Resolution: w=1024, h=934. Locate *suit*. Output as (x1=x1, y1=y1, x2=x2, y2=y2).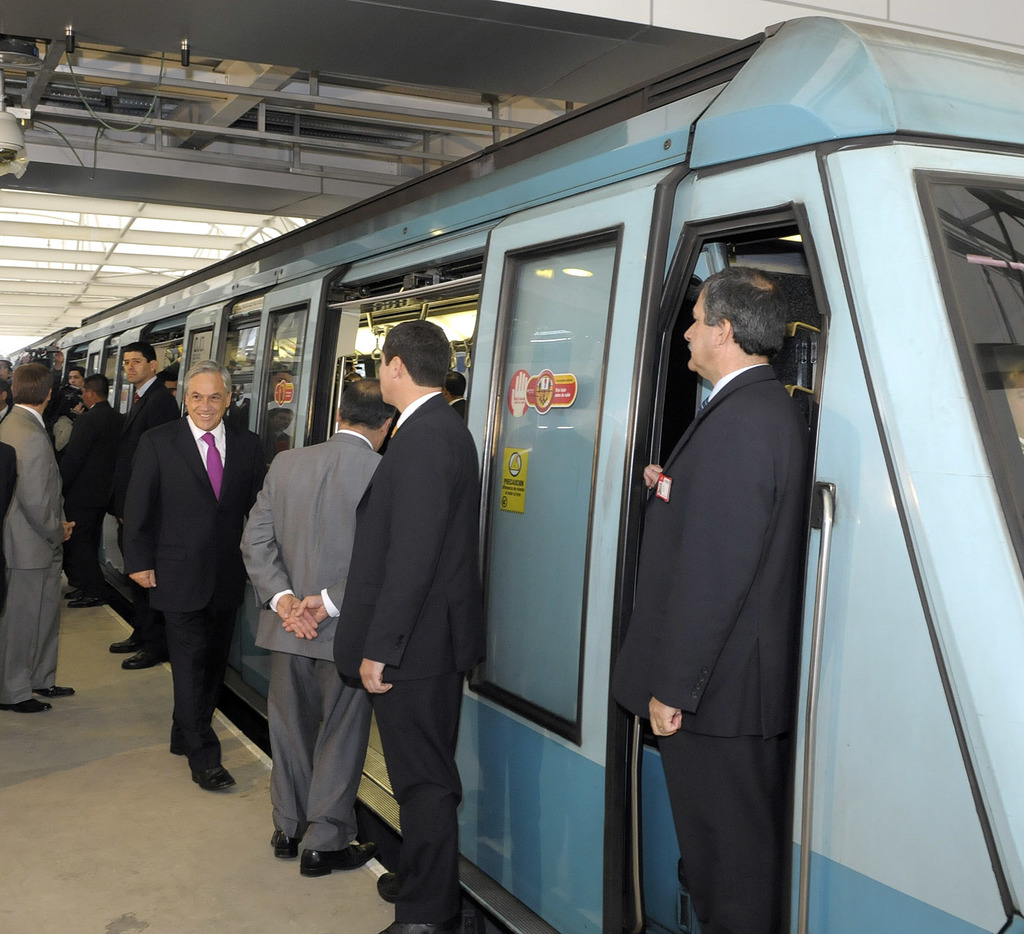
(x1=0, y1=402, x2=72, y2=707).
